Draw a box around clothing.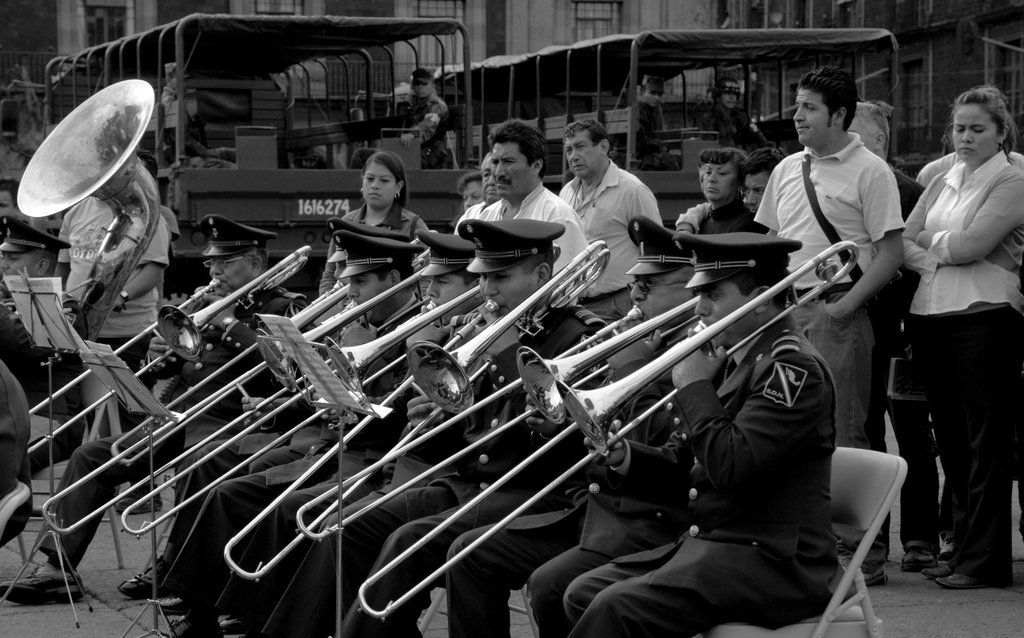
{"x1": 870, "y1": 167, "x2": 934, "y2": 545}.
